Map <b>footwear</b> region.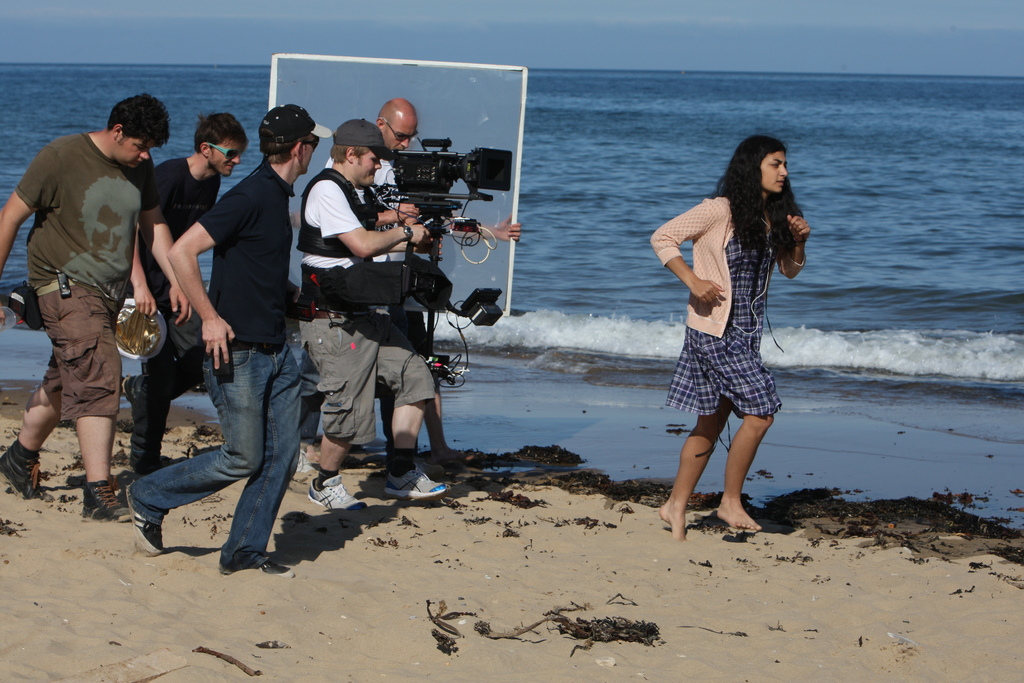
Mapped to box=[0, 434, 58, 504].
